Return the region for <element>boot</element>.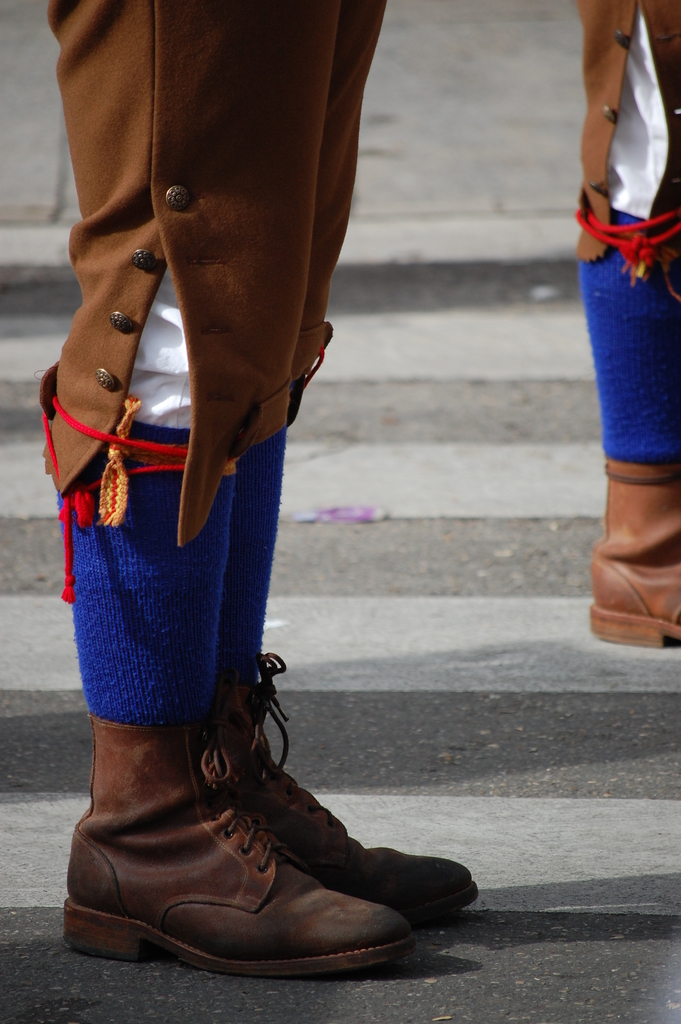
detection(590, 464, 680, 648).
